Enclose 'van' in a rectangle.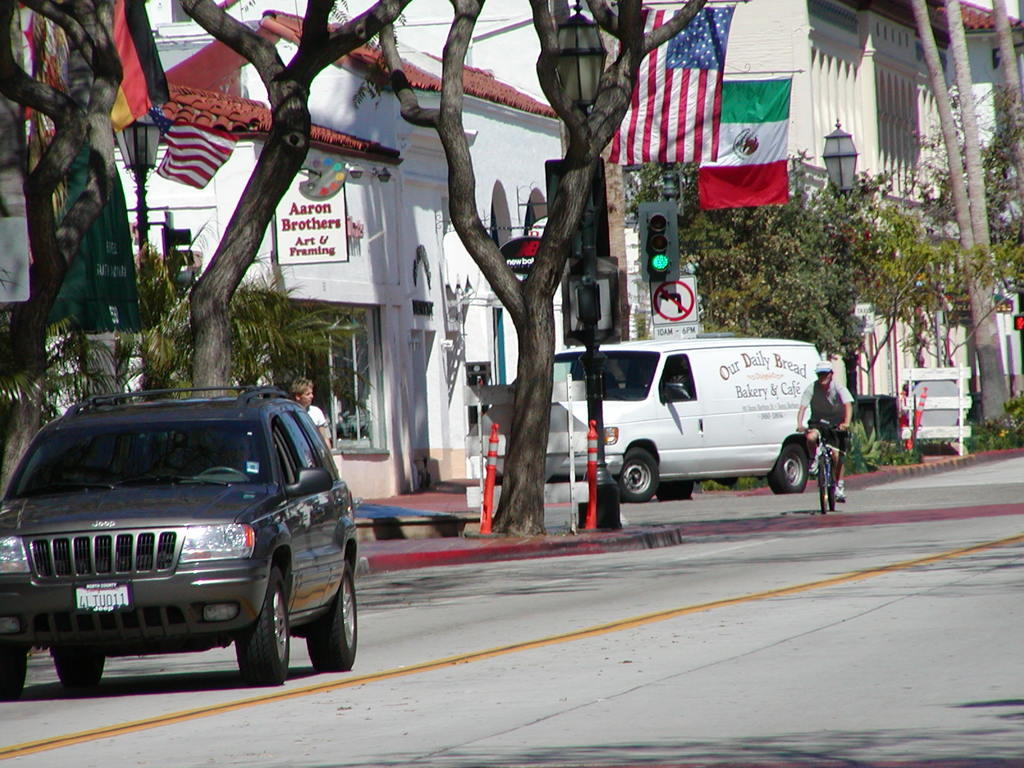
(x1=511, y1=331, x2=826, y2=502).
